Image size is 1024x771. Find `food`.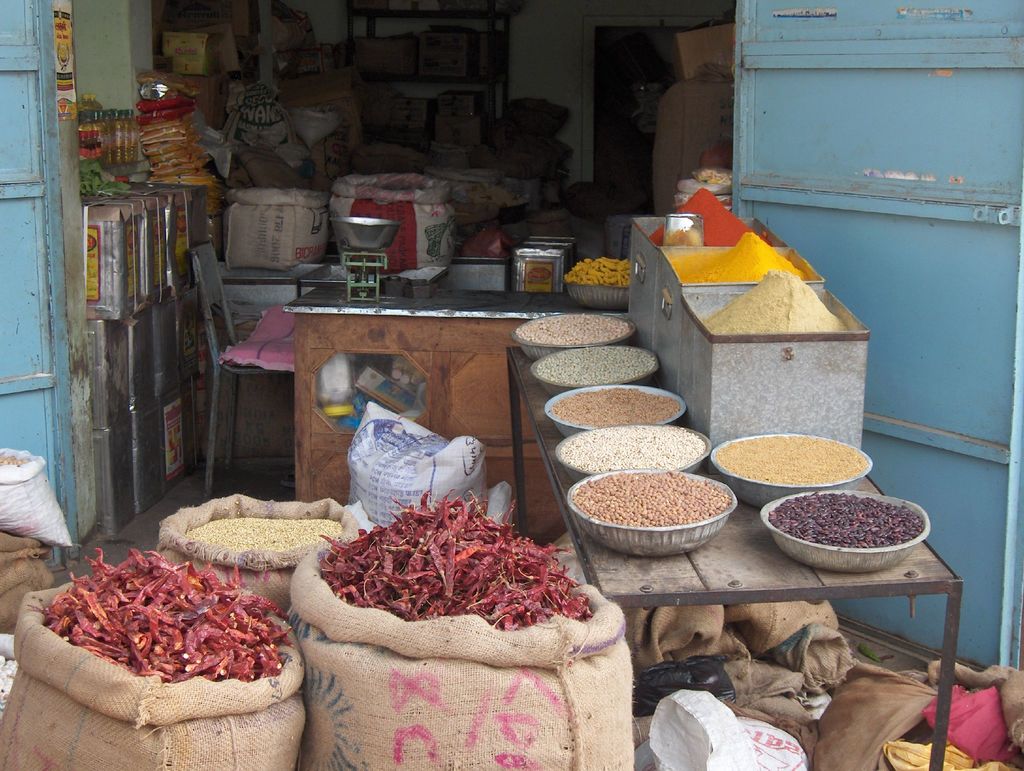
<region>563, 467, 726, 528</region>.
